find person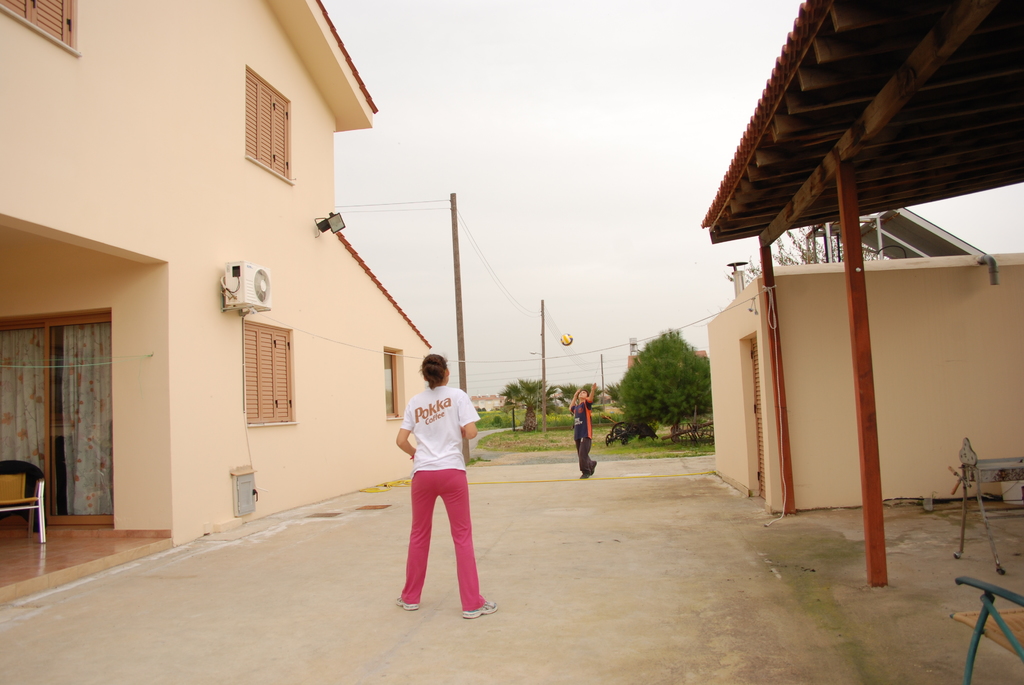
(568,382,598,480)
